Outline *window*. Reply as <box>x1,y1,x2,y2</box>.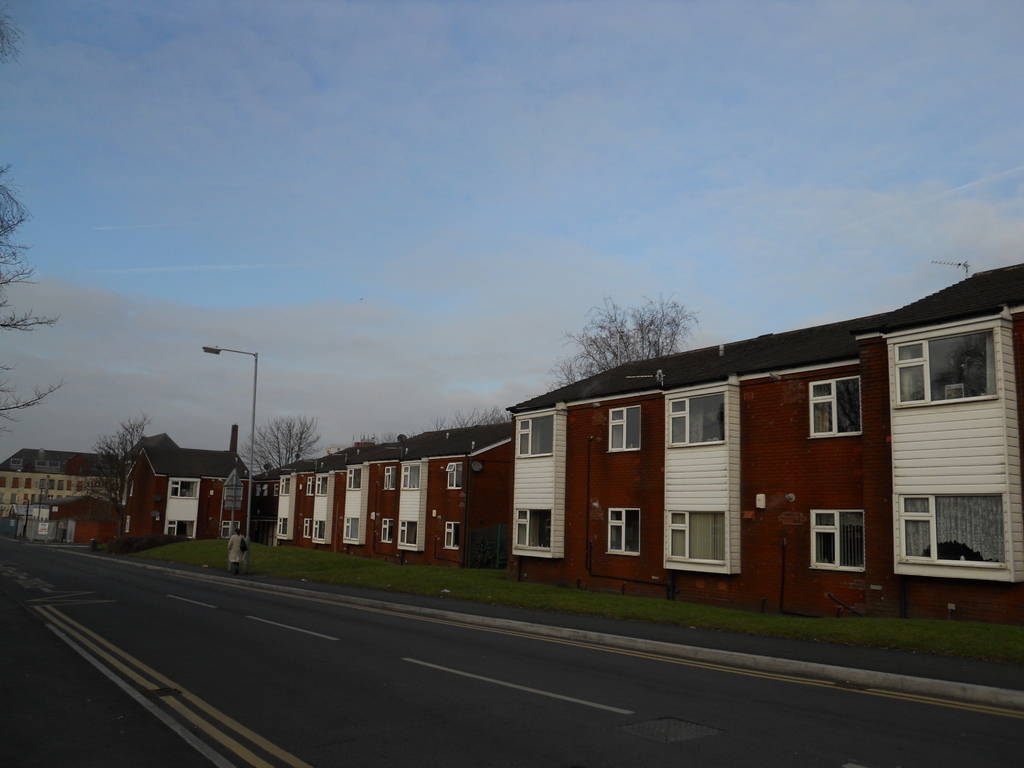
<box>170,479,196,499</box>.
